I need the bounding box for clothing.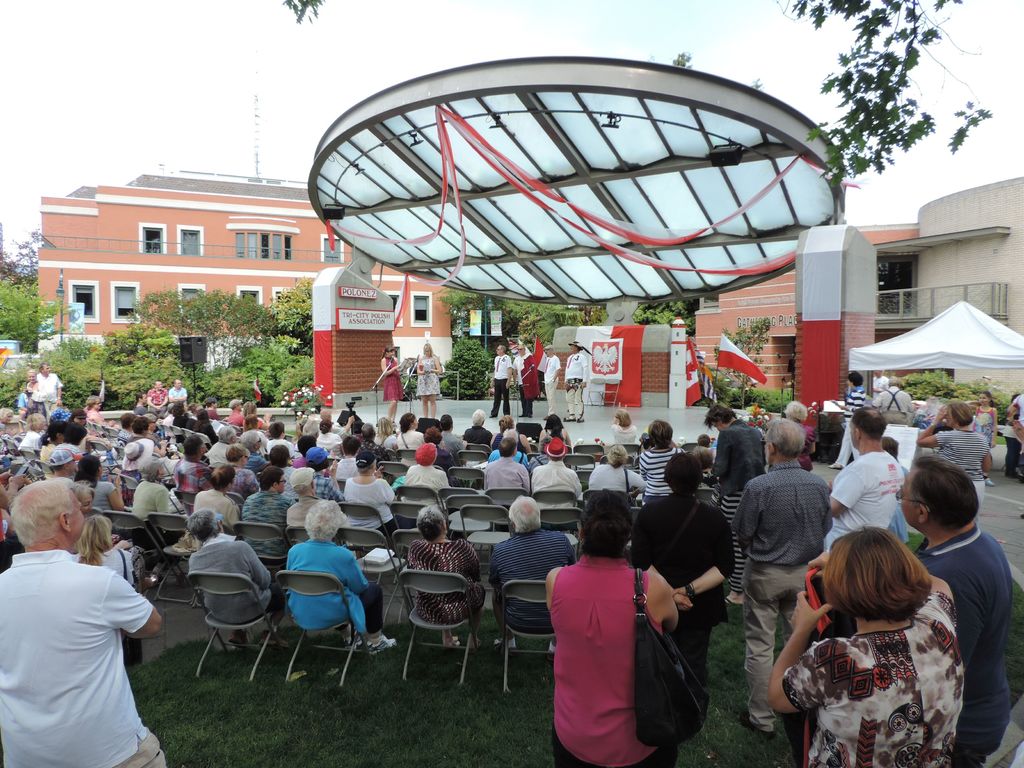
Here it is: bbox=(495, 355, 508, 416).
